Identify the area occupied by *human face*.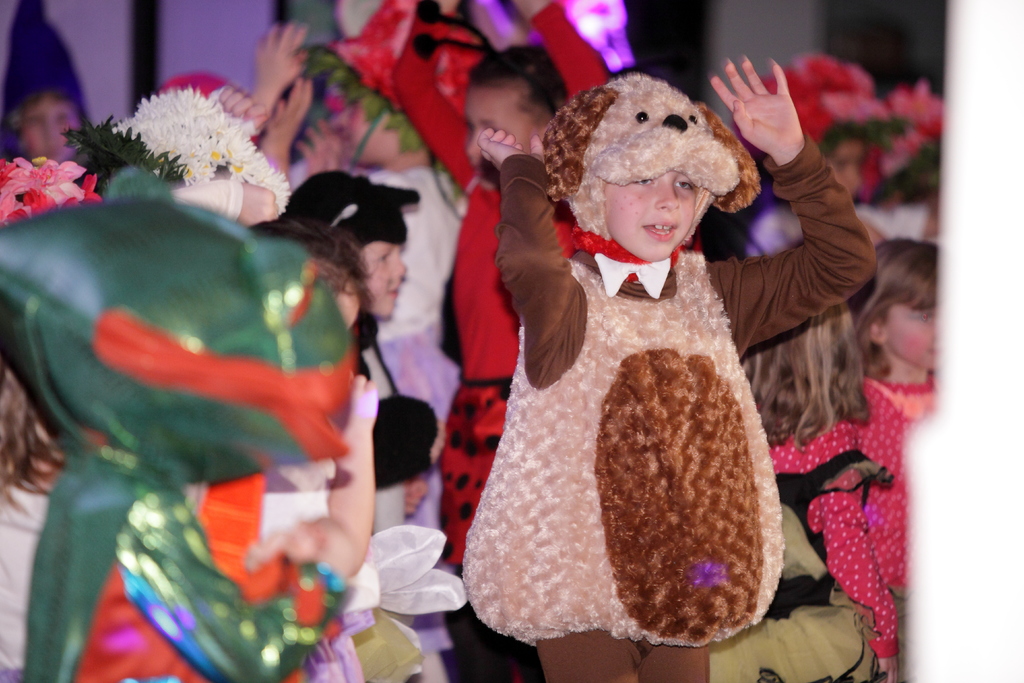
Area: crop(333, 274, 349, 333).
